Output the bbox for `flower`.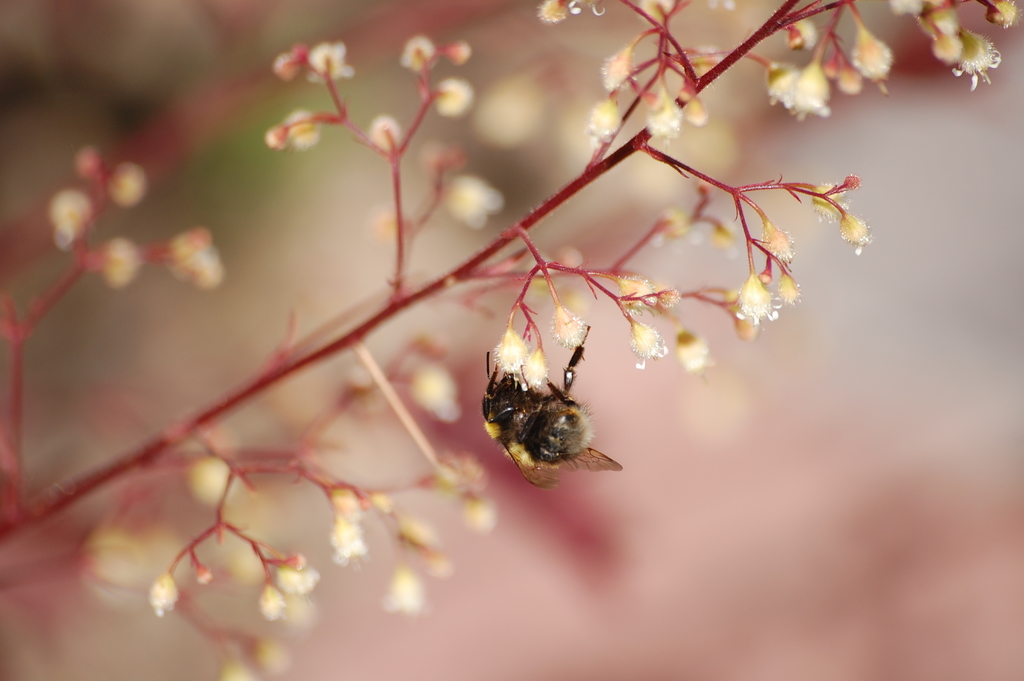
(left=668, top=331, right=716, bottom=373).
